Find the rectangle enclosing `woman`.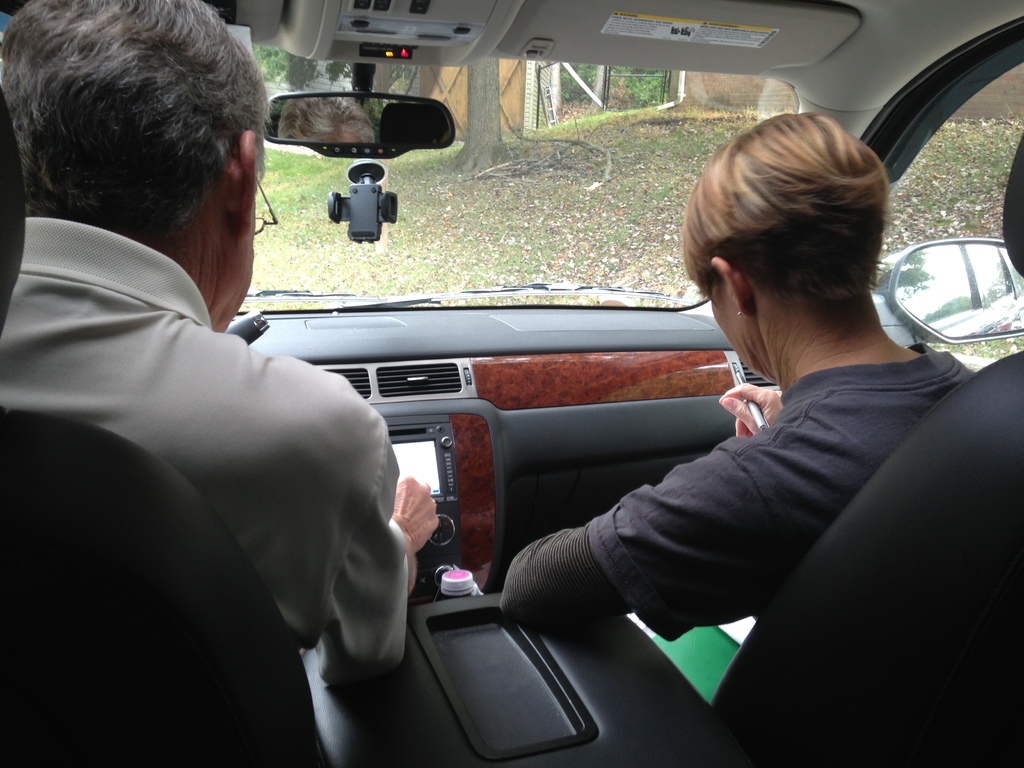
540,116,988,748.
